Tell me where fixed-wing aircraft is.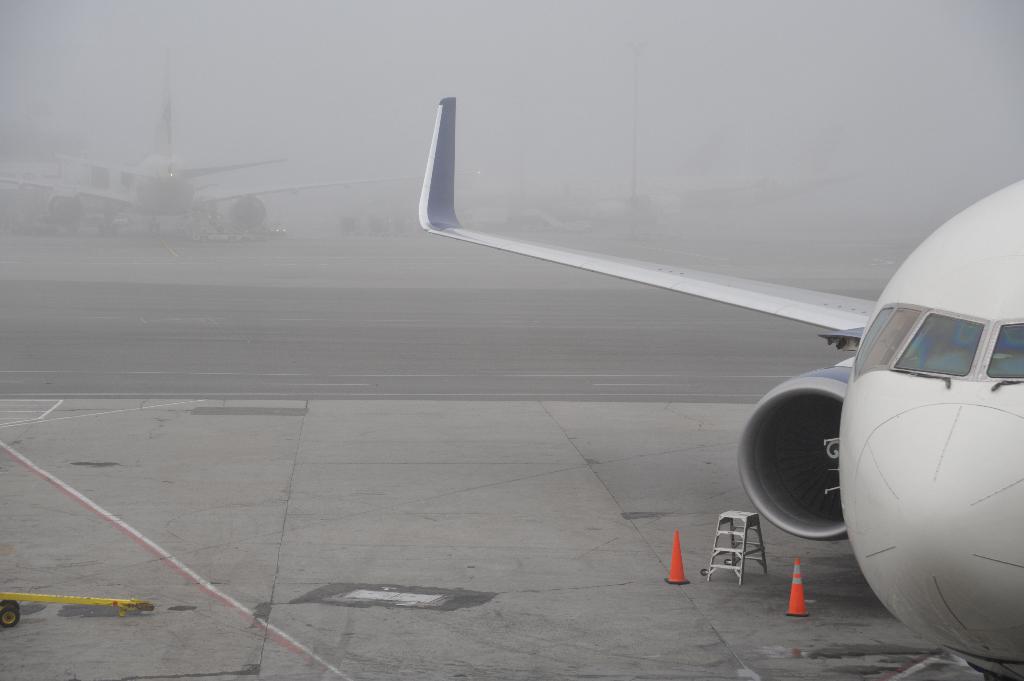
fixed-wing aircraft is at (417,88,1023,675).
